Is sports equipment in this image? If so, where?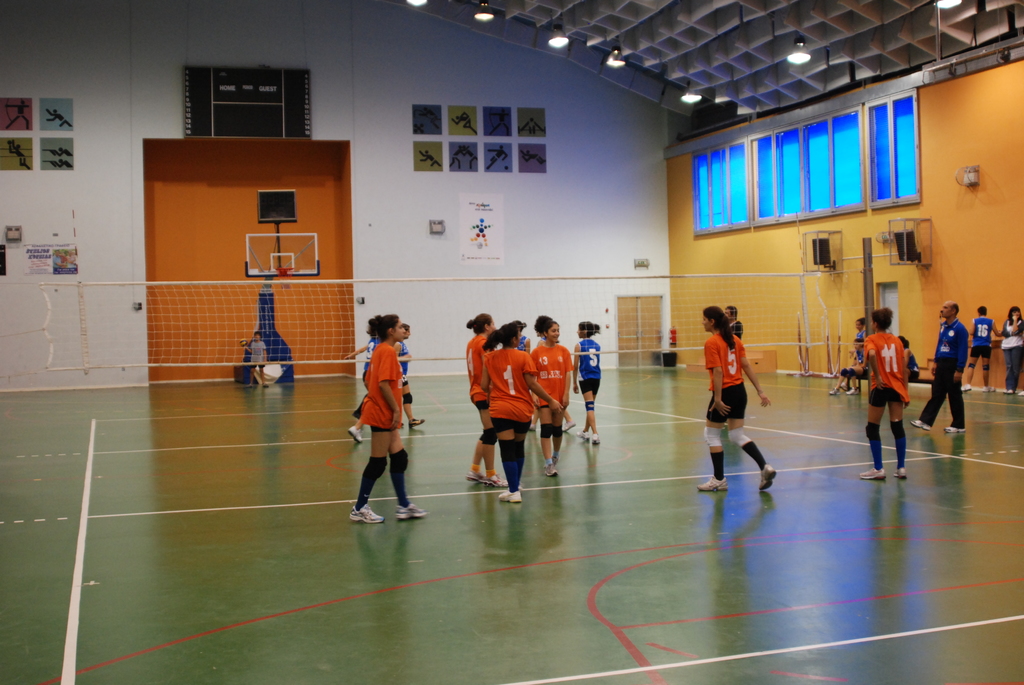
Yes, at l=6, t=271, r=846, b=361.
